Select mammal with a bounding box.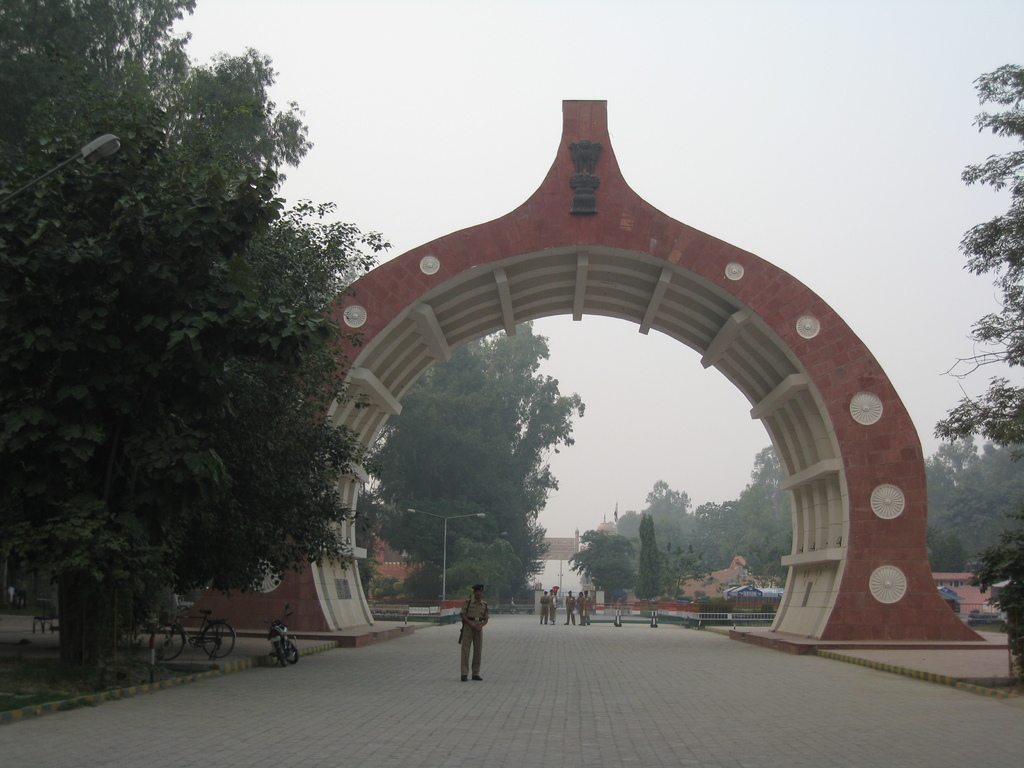
x1=540, y1=590, x2=552, y2=625.
